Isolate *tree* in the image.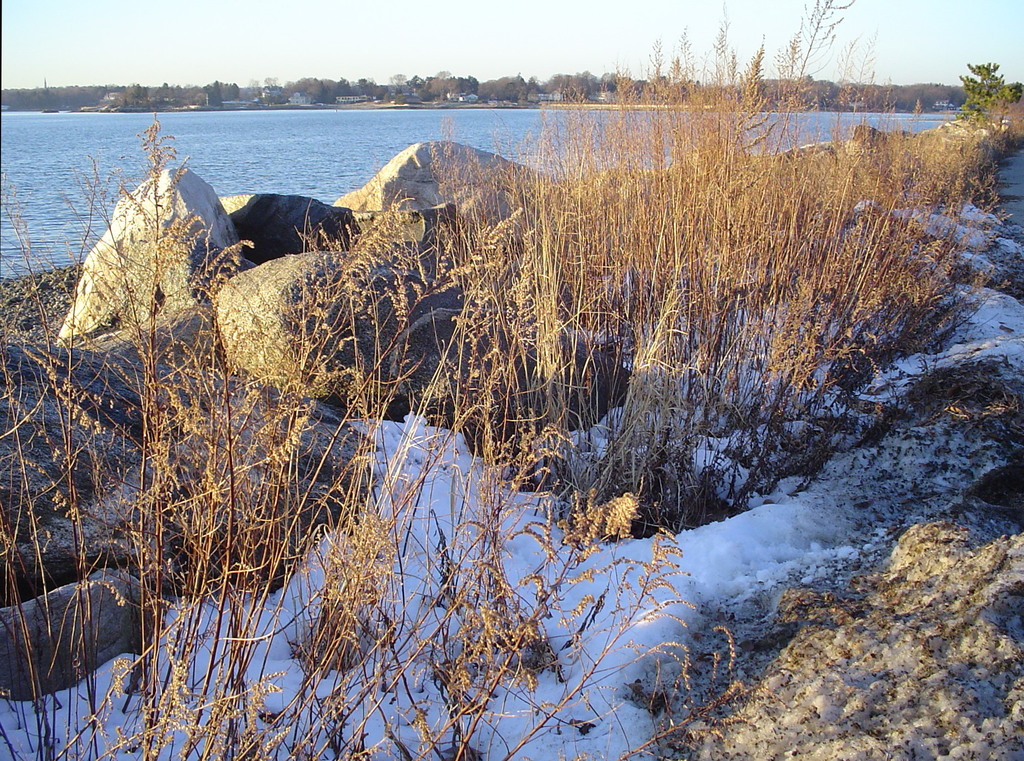
Isolated region: (x1=956, y1=63, x2=1023, y2=127).
